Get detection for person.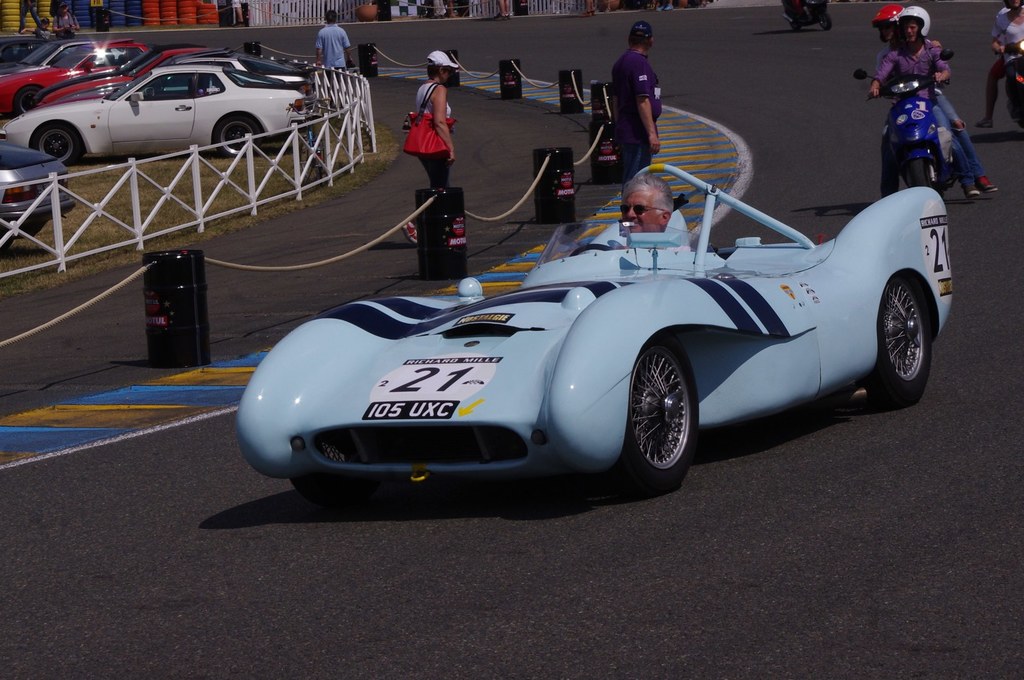
Detection: Rect(784, 0, 806, 12).
